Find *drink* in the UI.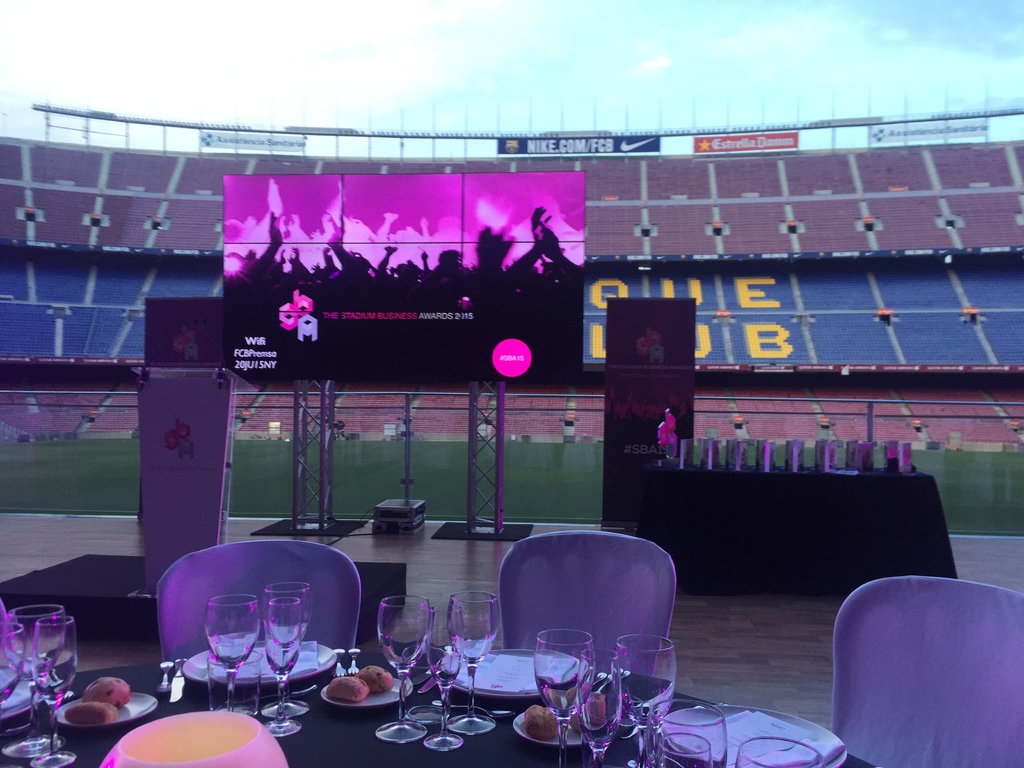
UI element at region(378, 595, 431, 739).
